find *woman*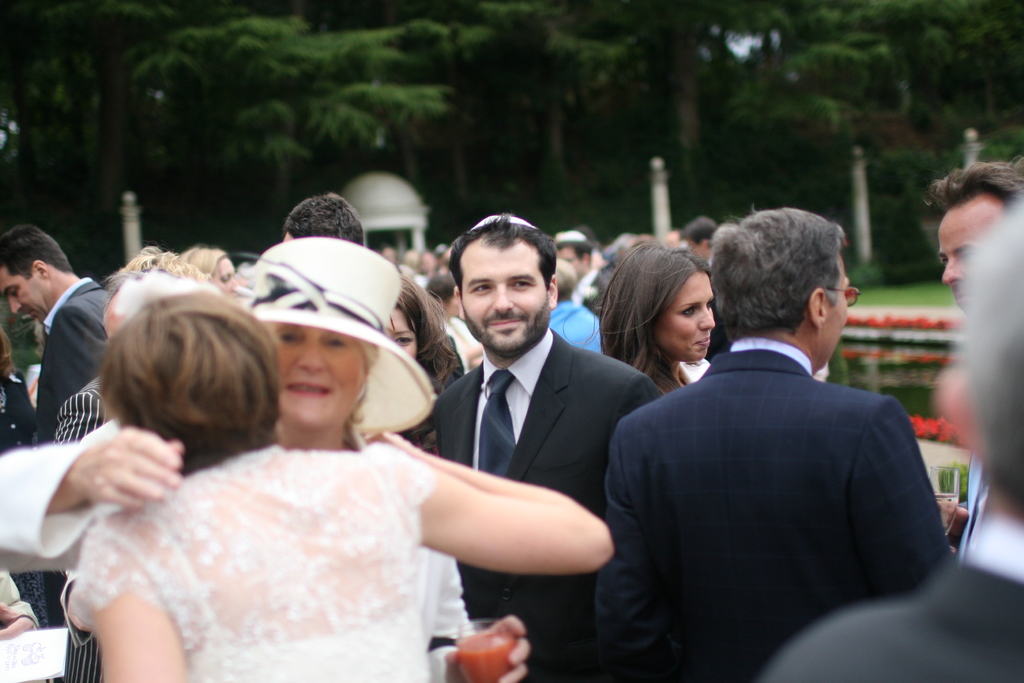
left=596, top=239, right=721, bottom=395
